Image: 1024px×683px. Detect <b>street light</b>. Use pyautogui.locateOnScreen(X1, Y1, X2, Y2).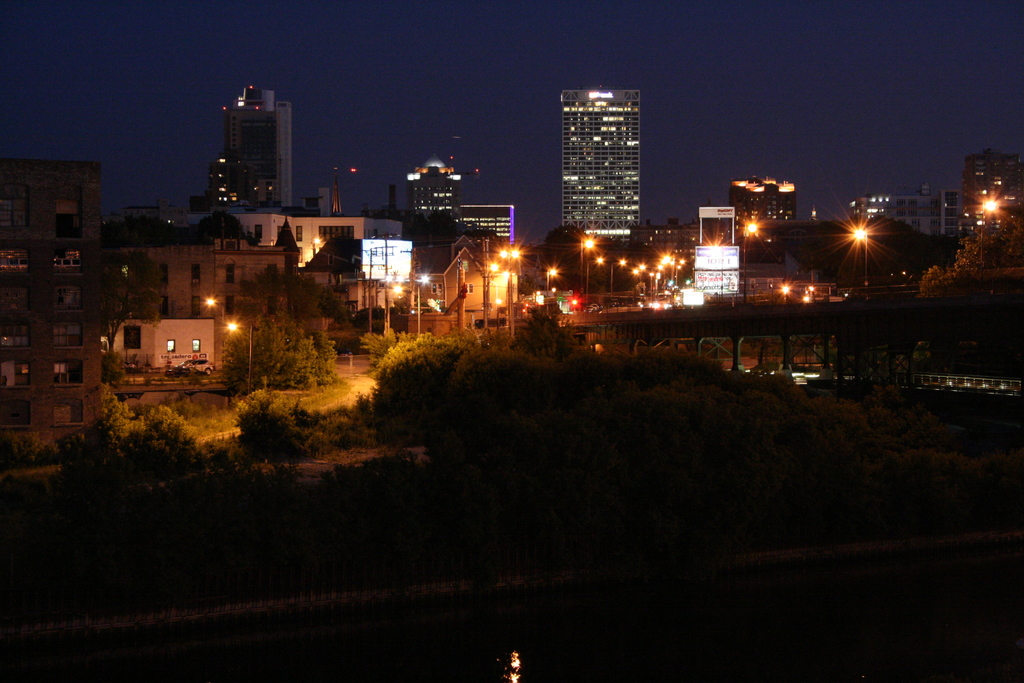
pyautogui.locateOnScreen(547, 265, 557, 295).
